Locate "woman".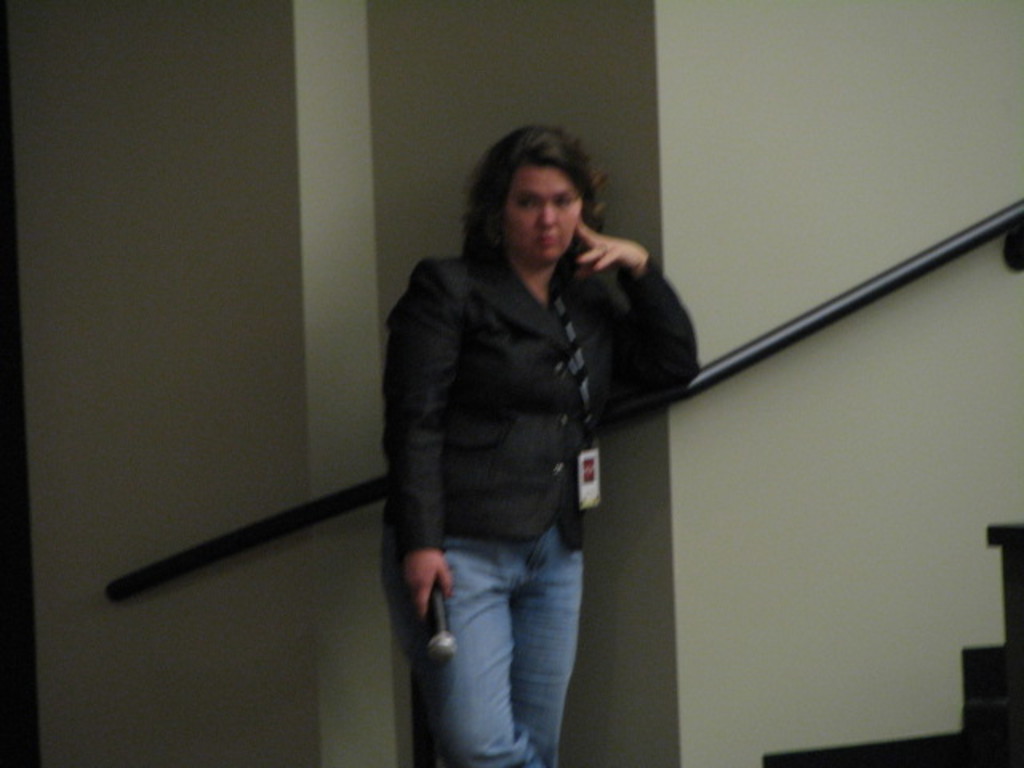
Bounding box: crop(365, 117, 677, 747).
